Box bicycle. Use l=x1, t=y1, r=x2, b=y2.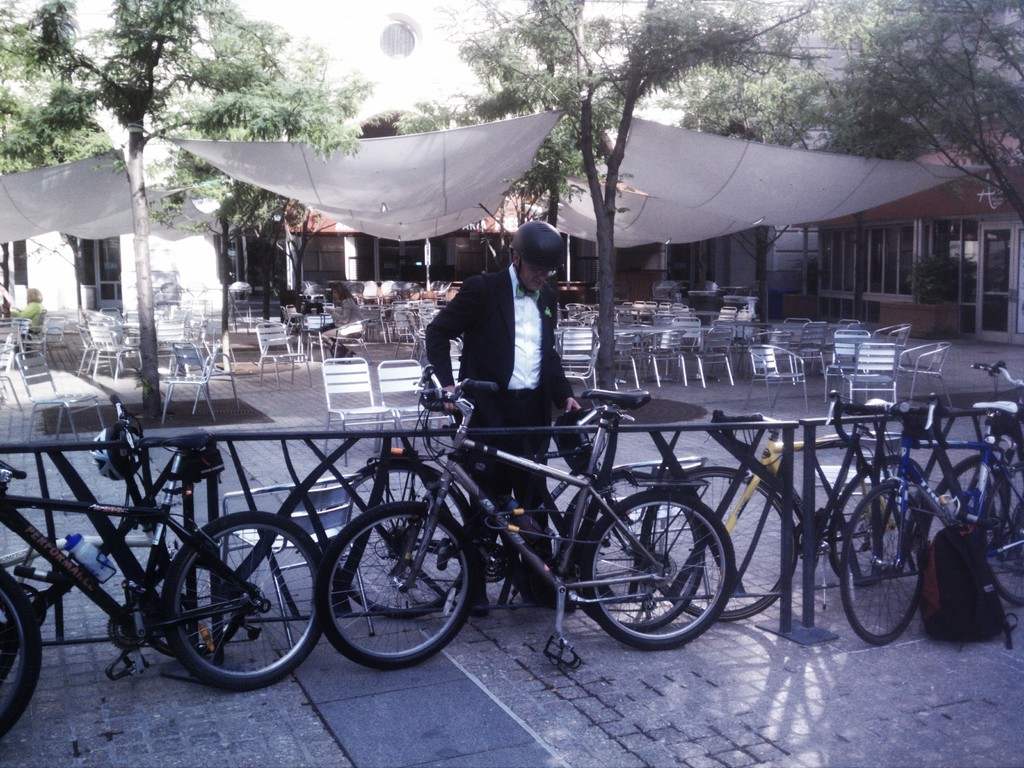
l=828, t=349, r=1023, b=584.
